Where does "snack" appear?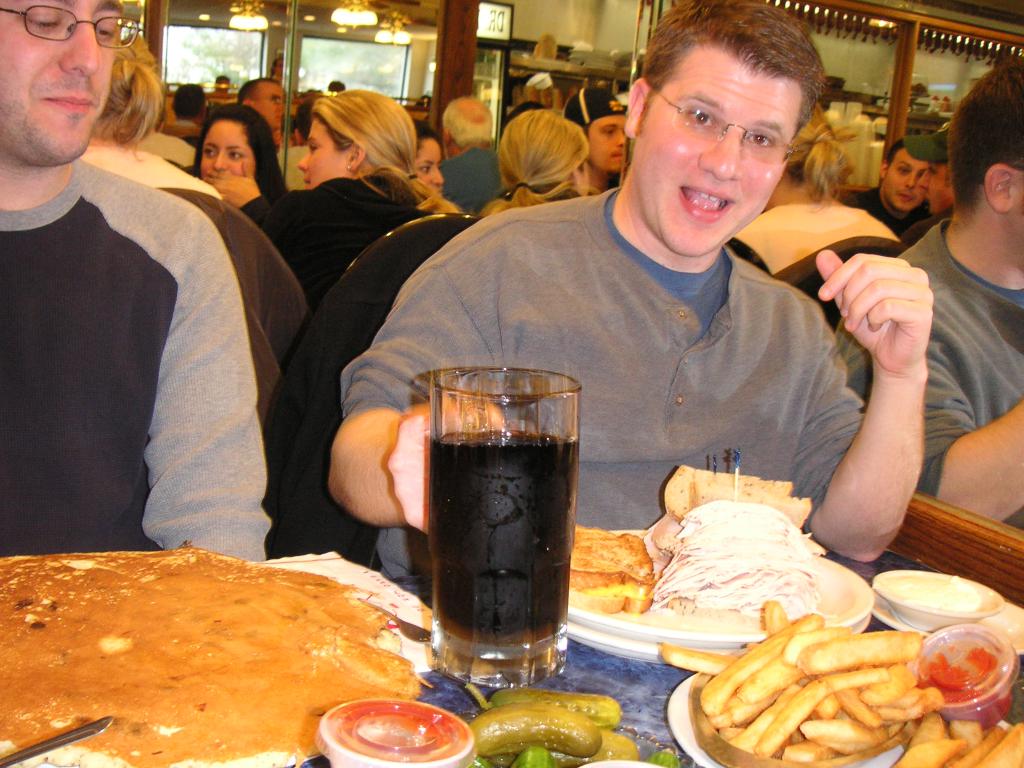
Appears at l=878, t=575, r=998, b=620.
